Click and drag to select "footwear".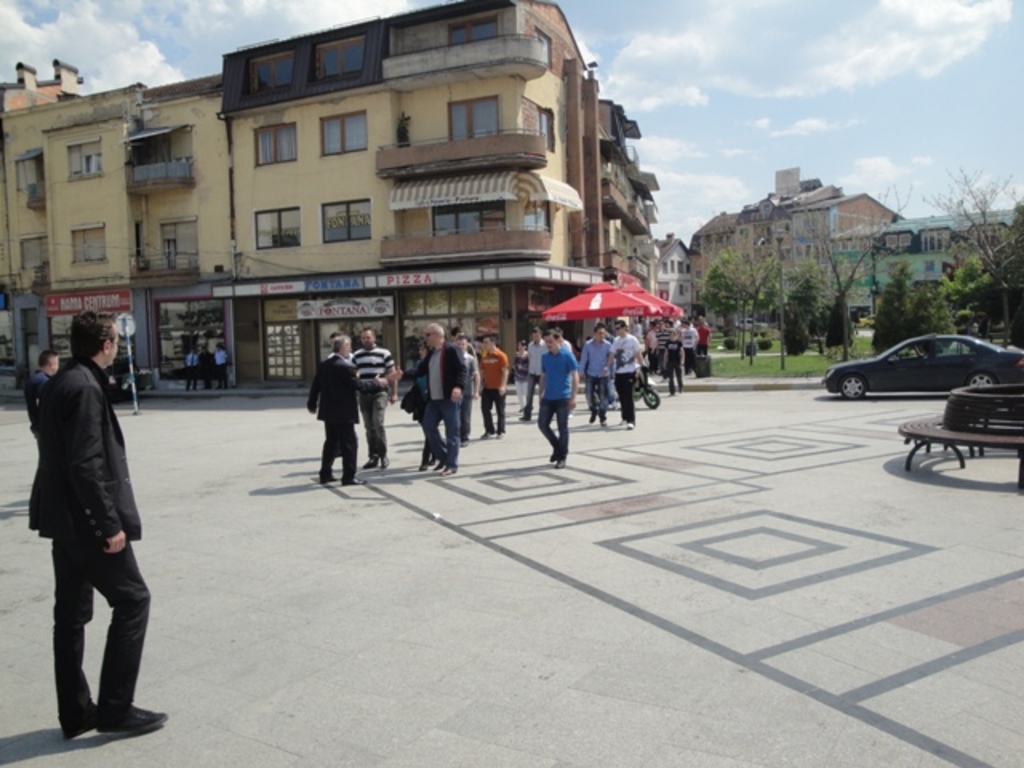
Selection: [378,454,392,469].
